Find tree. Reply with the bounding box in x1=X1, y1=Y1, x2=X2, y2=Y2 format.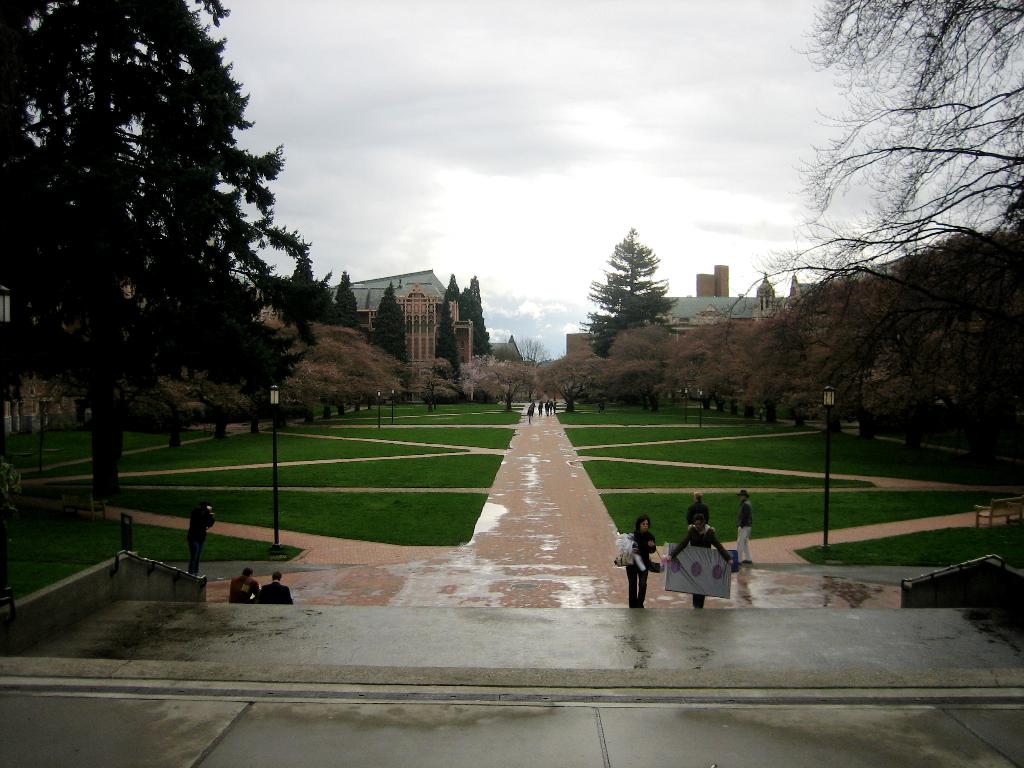
x1=452, y1=288, x2=472, y2=353.
